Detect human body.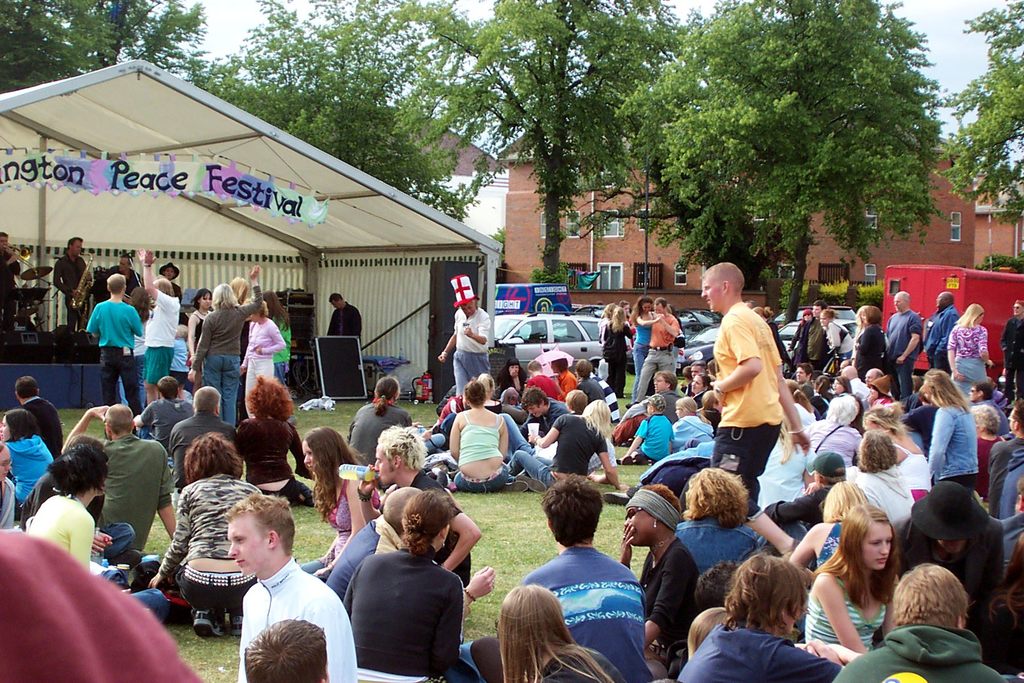
Detected at bbox=[929, 393, 973, 484].
